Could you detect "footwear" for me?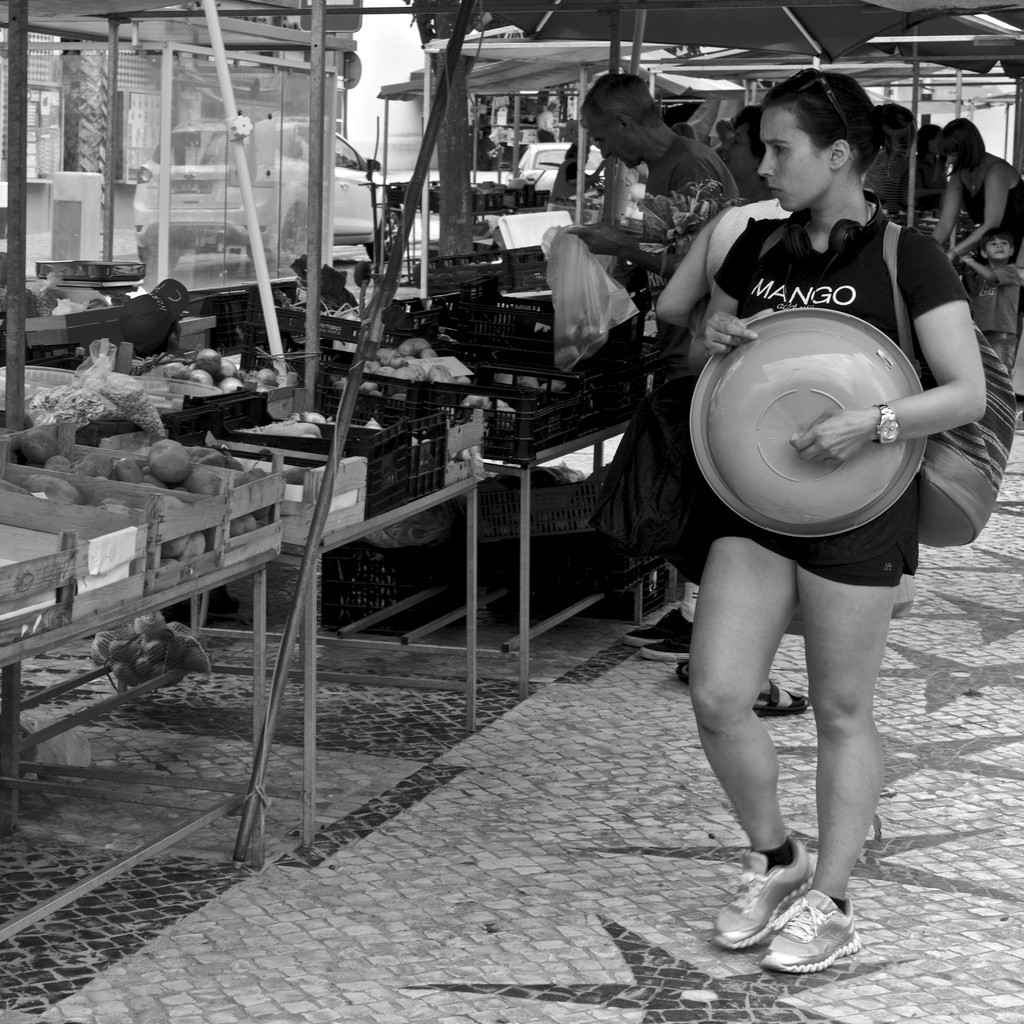
Detection result: rect(756, 680, 812, 718).
